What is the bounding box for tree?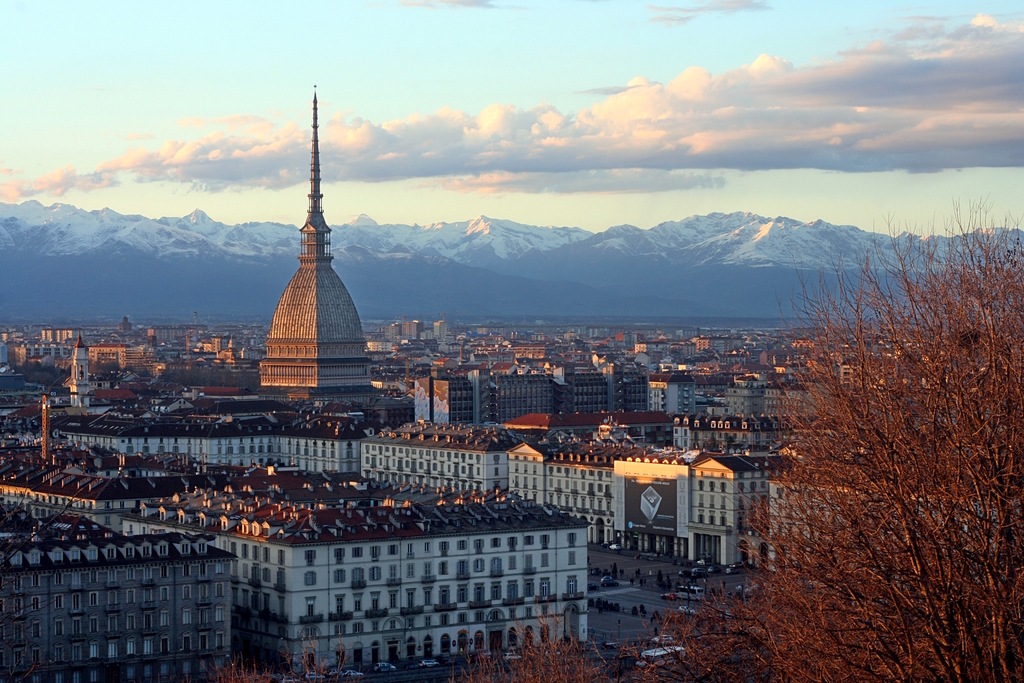
BBox(207, 623, 354, 682).
